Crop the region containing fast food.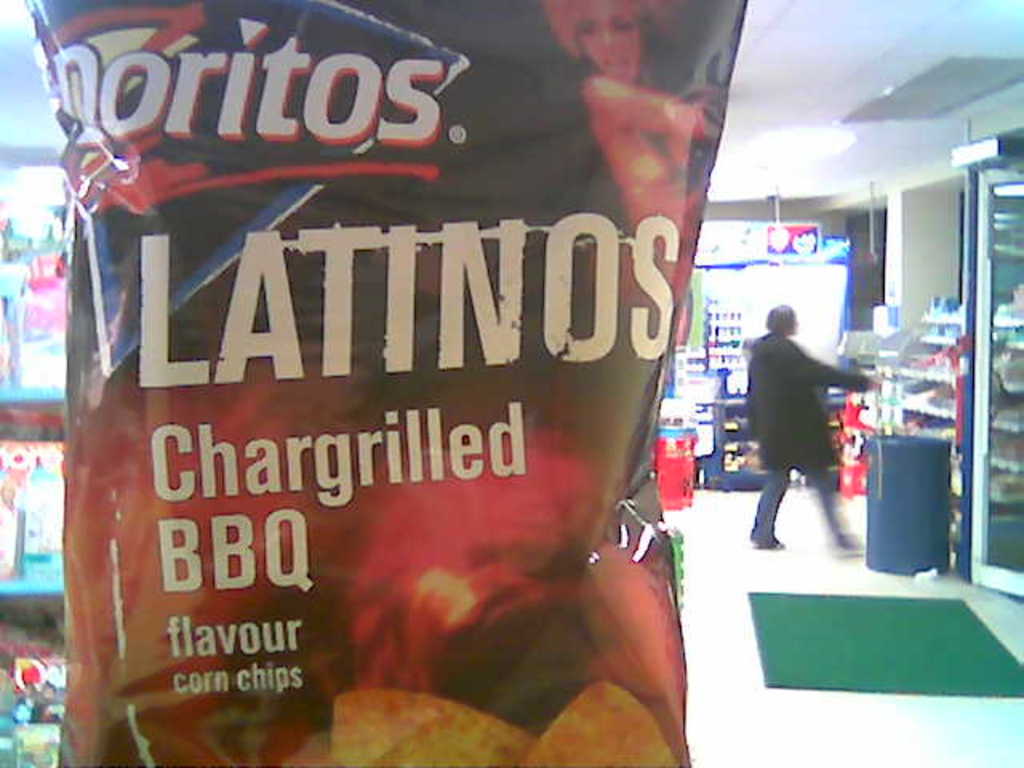
Crop region: 330 686 539 766.
